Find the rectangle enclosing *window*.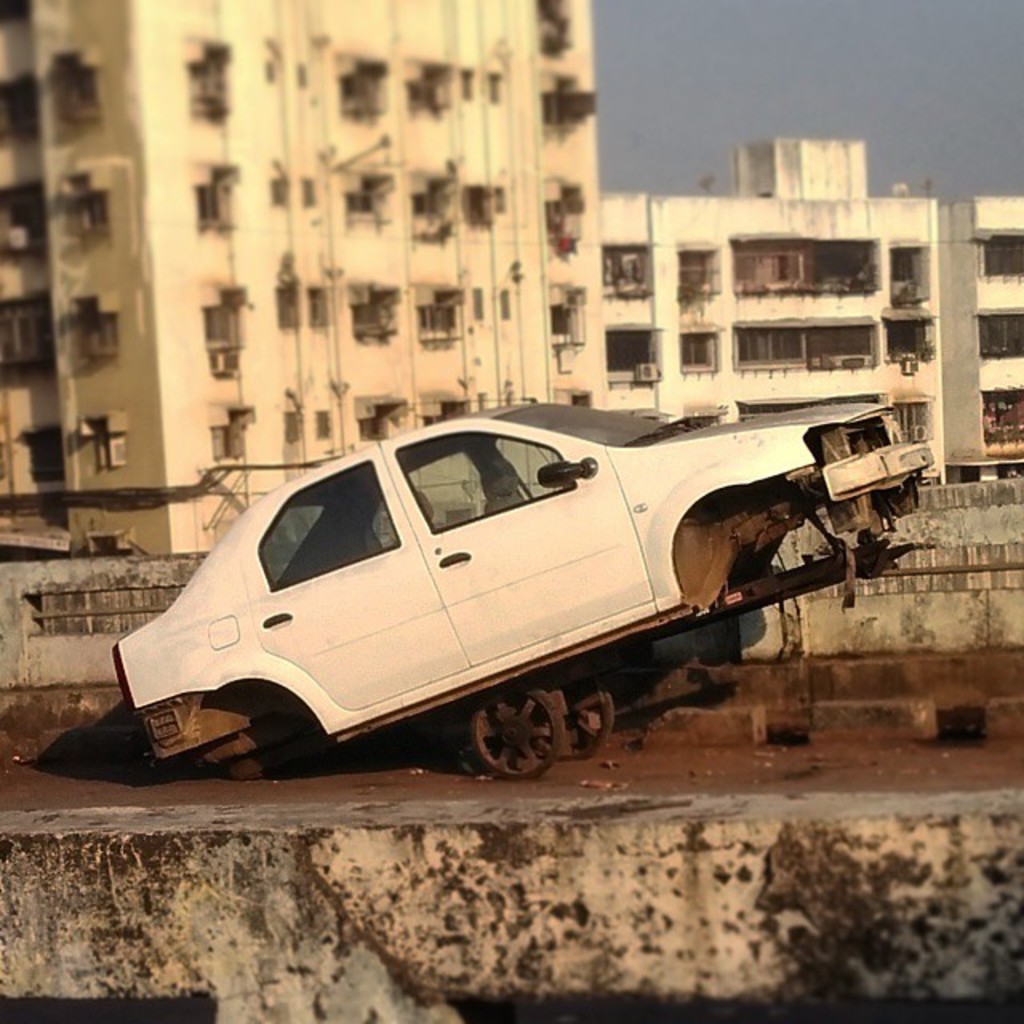
414,291,461,338.
